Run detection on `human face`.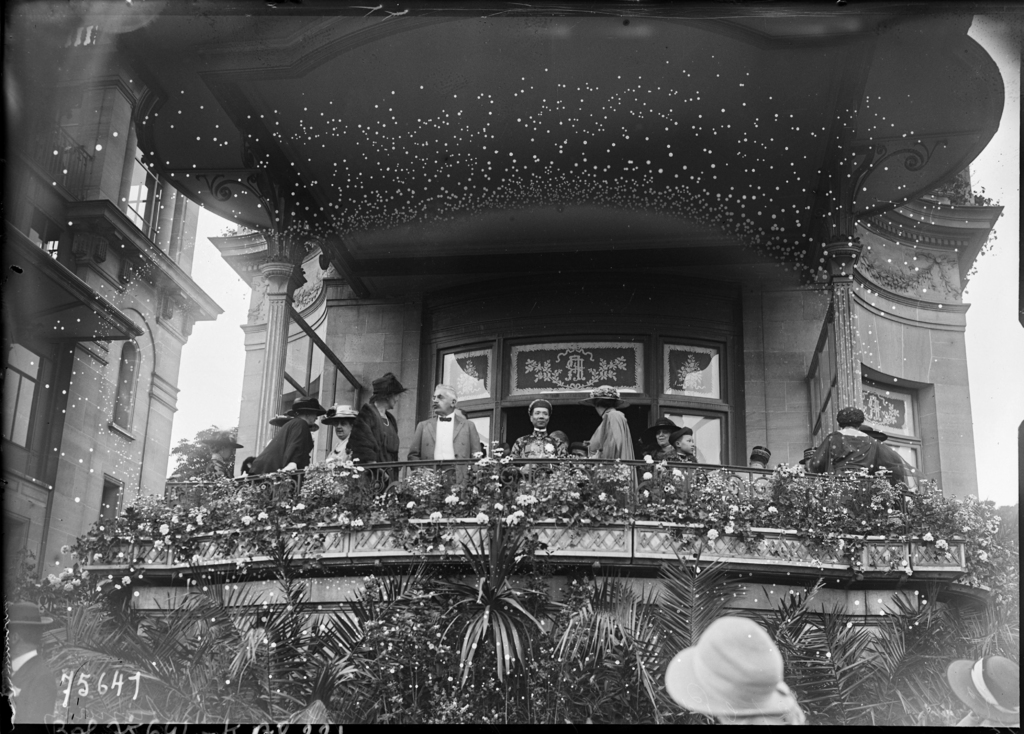
Result: (653, 429, 671, 446).
